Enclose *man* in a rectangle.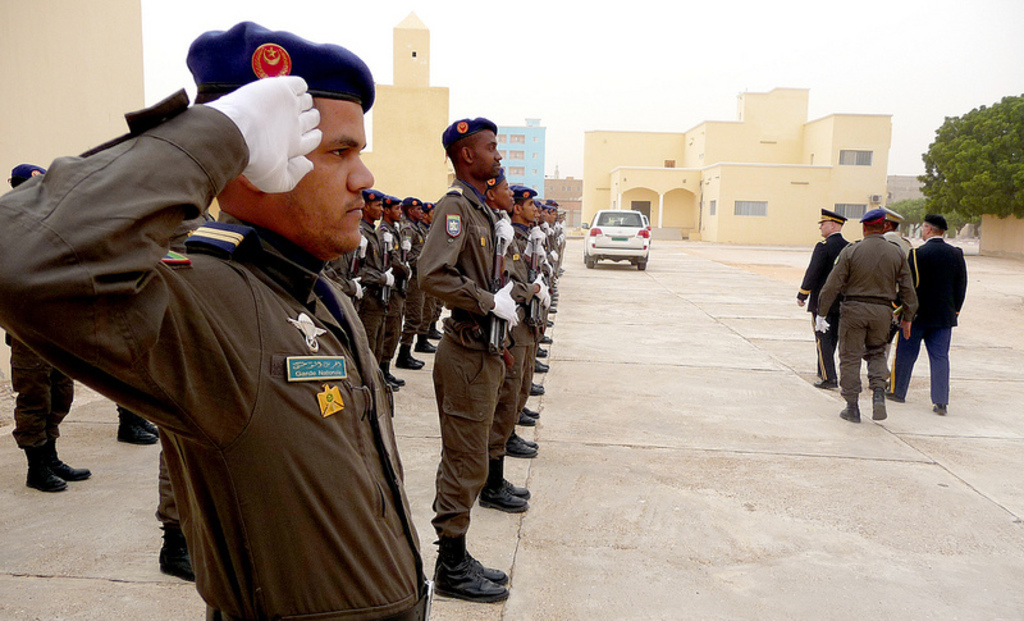
(506,182,541,457).
